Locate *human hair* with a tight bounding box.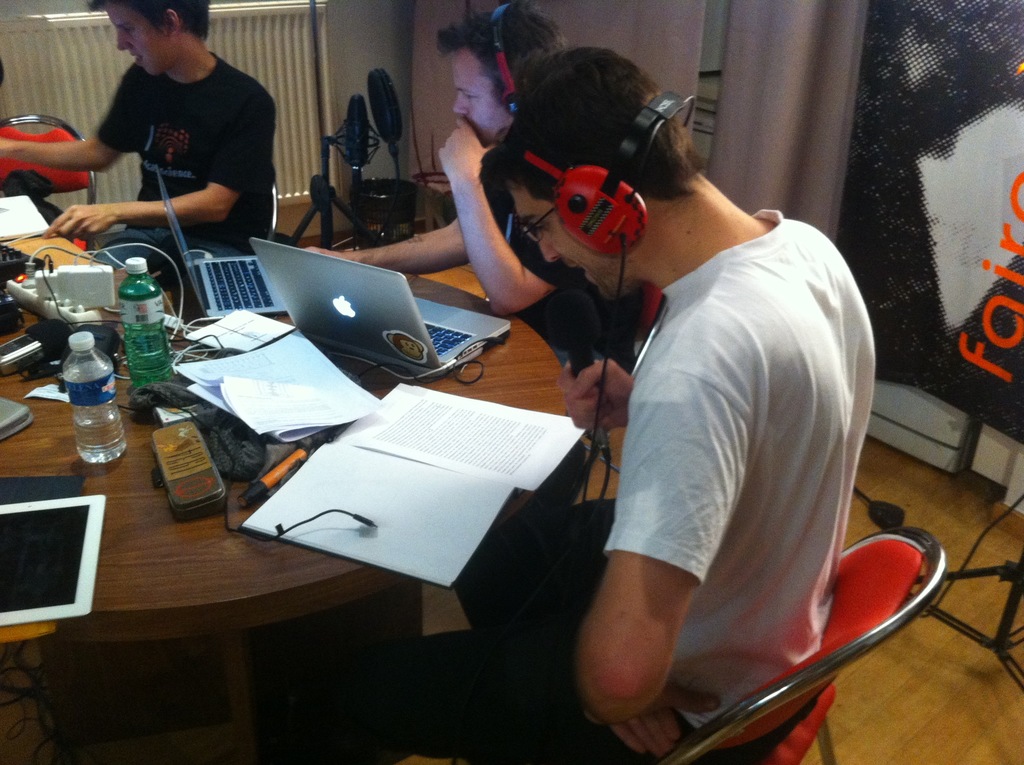
432/0/561/113.
